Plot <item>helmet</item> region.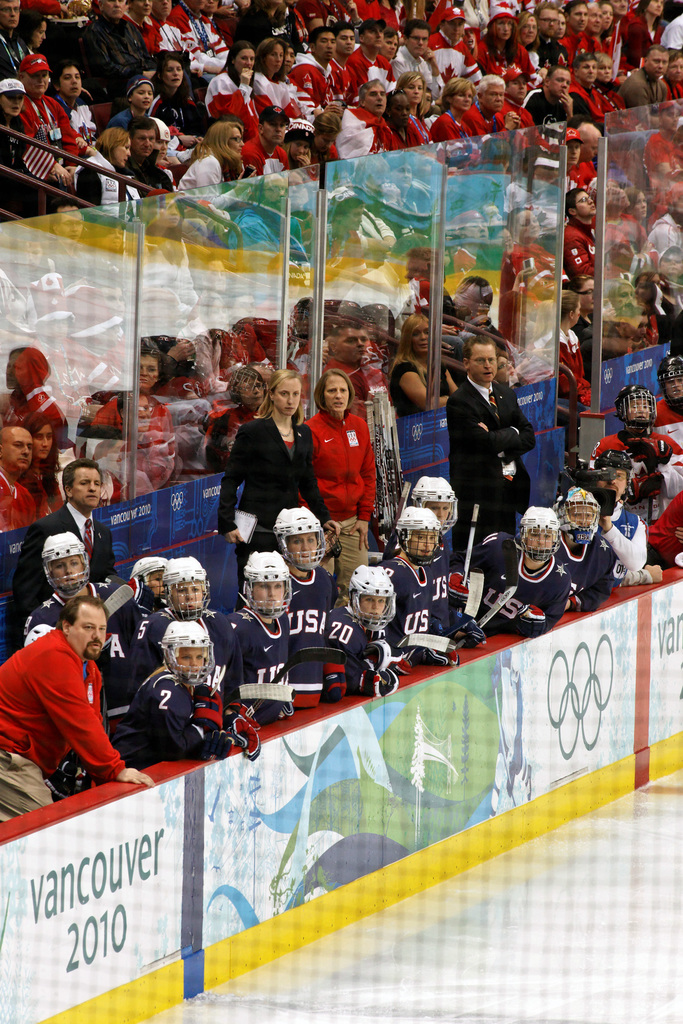
Plotted at [660,353,682,414].
